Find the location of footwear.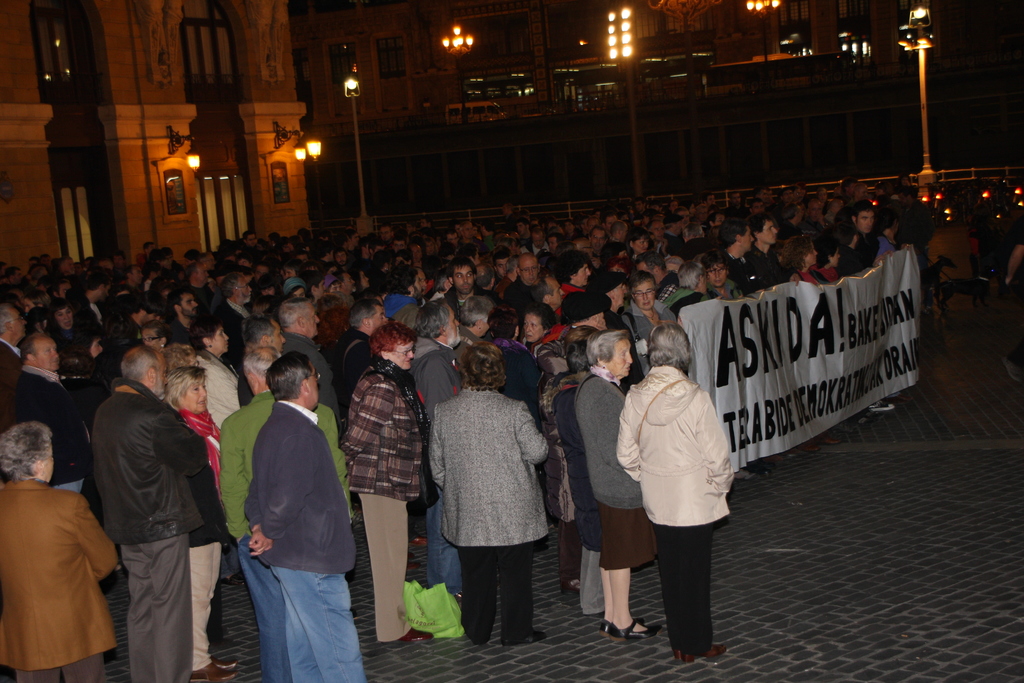
Location: rect(222, 570, 247, 588).
